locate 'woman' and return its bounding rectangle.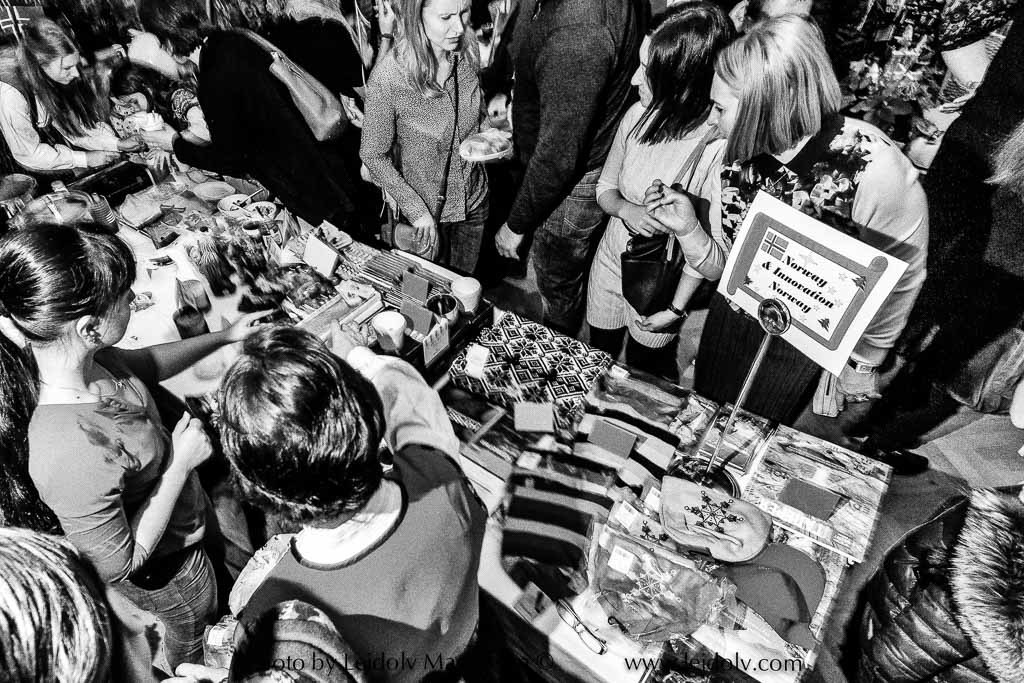
0/10/148/182.
